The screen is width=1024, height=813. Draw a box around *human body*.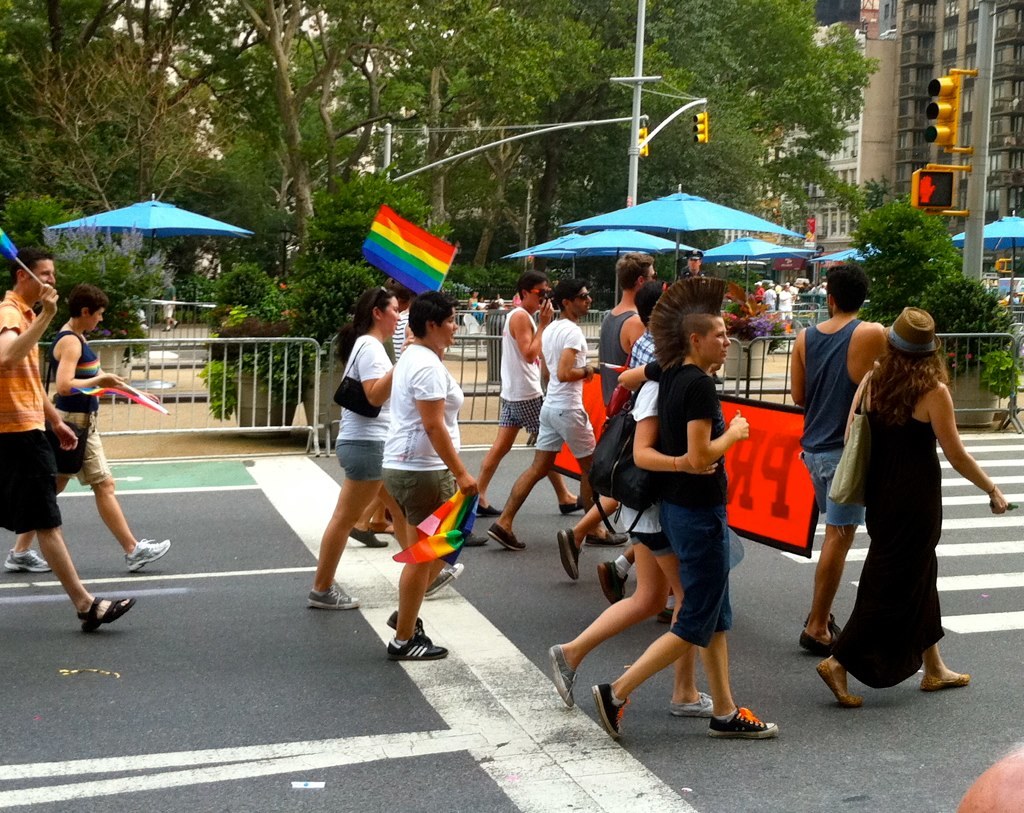
<region>786, 263, 887, 658</region>.
